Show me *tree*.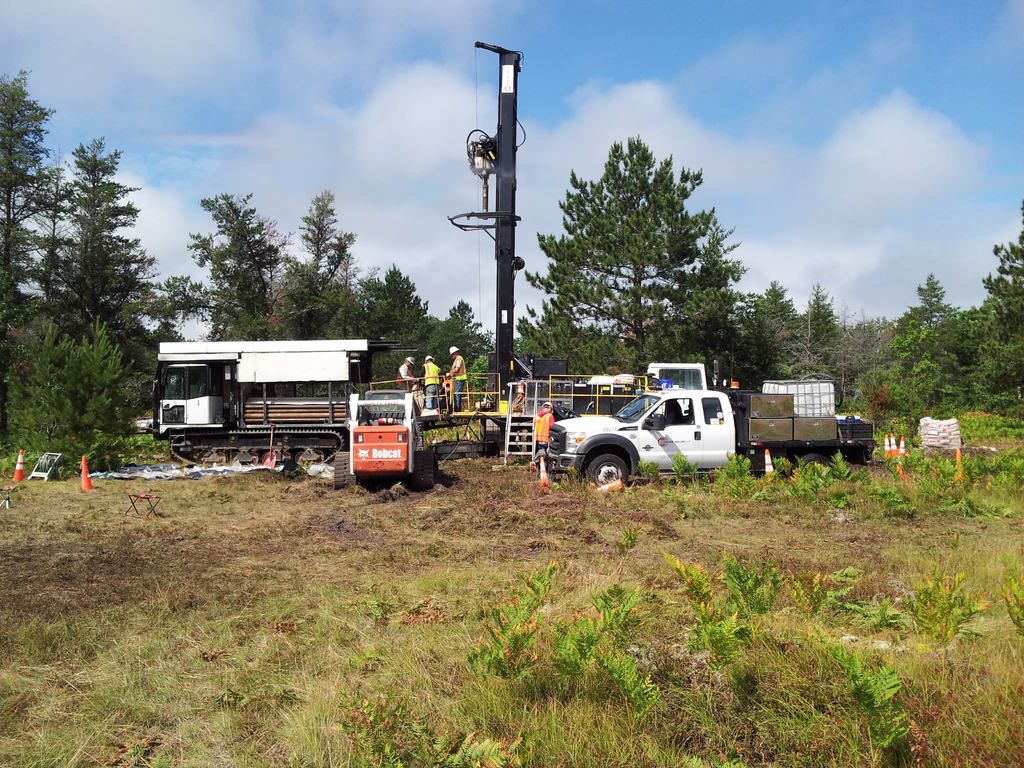
*tree* is here: 797, 286, 845, 380.
